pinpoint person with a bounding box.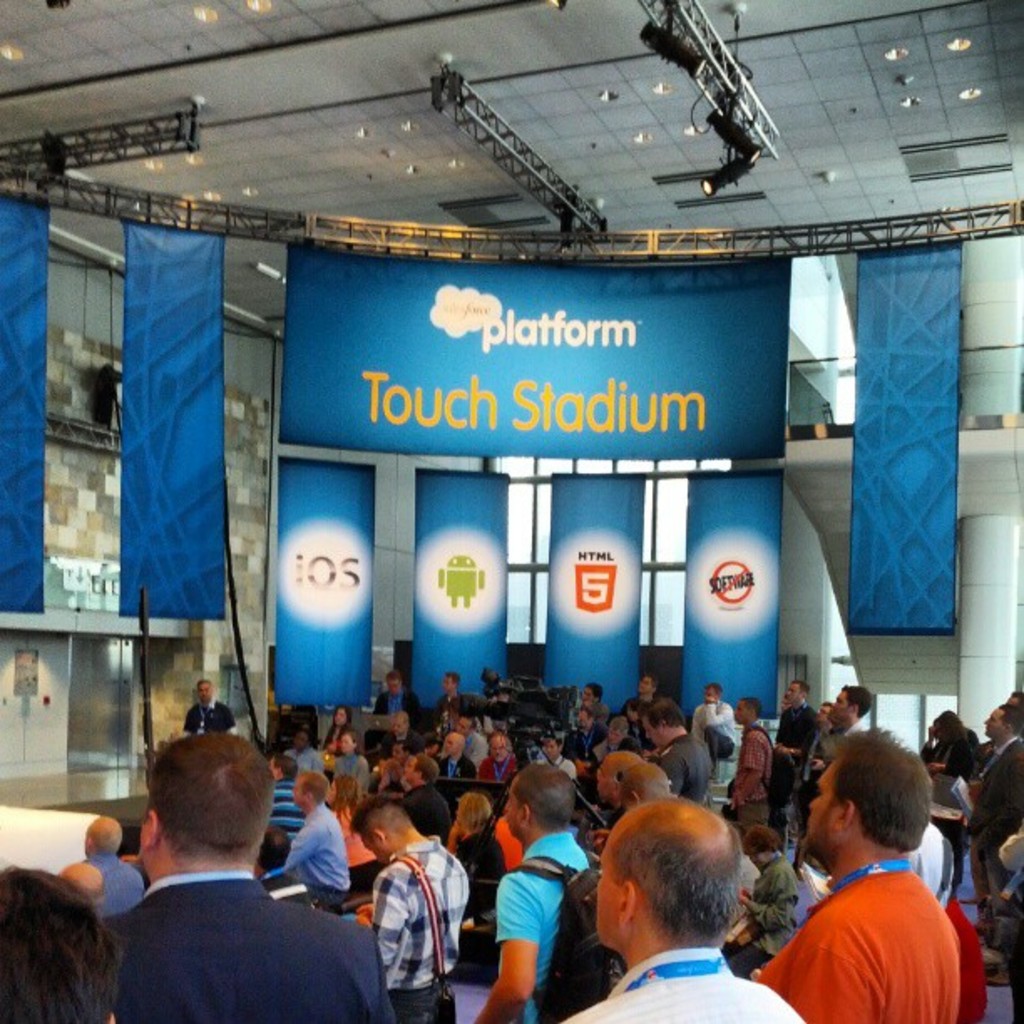
569, 706, 607, 751.
